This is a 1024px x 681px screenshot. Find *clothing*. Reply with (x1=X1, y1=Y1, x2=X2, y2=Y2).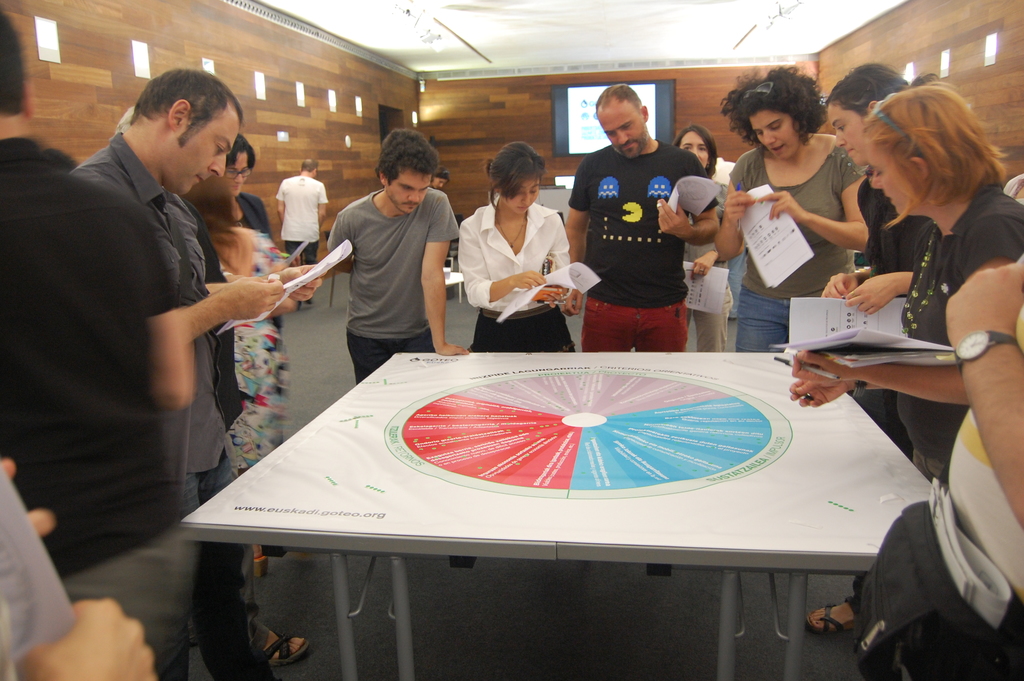
(x1=273, y1=172, x2=336, y2=280).
